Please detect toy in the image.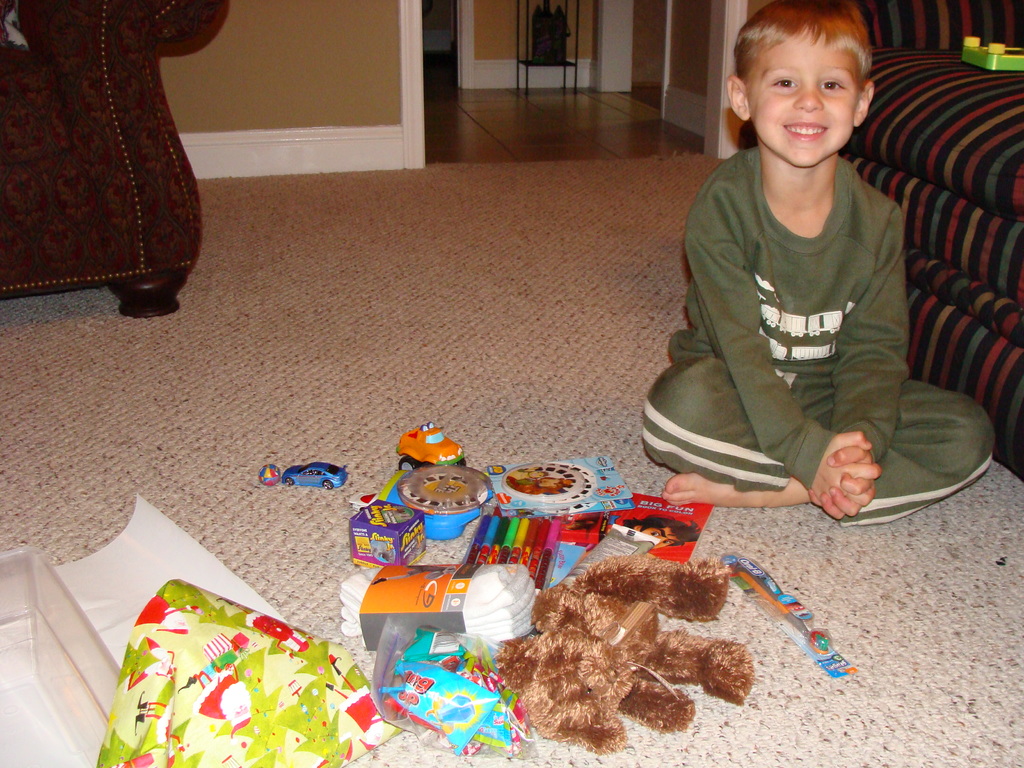
l=352, t=465, r=493, b=543.
